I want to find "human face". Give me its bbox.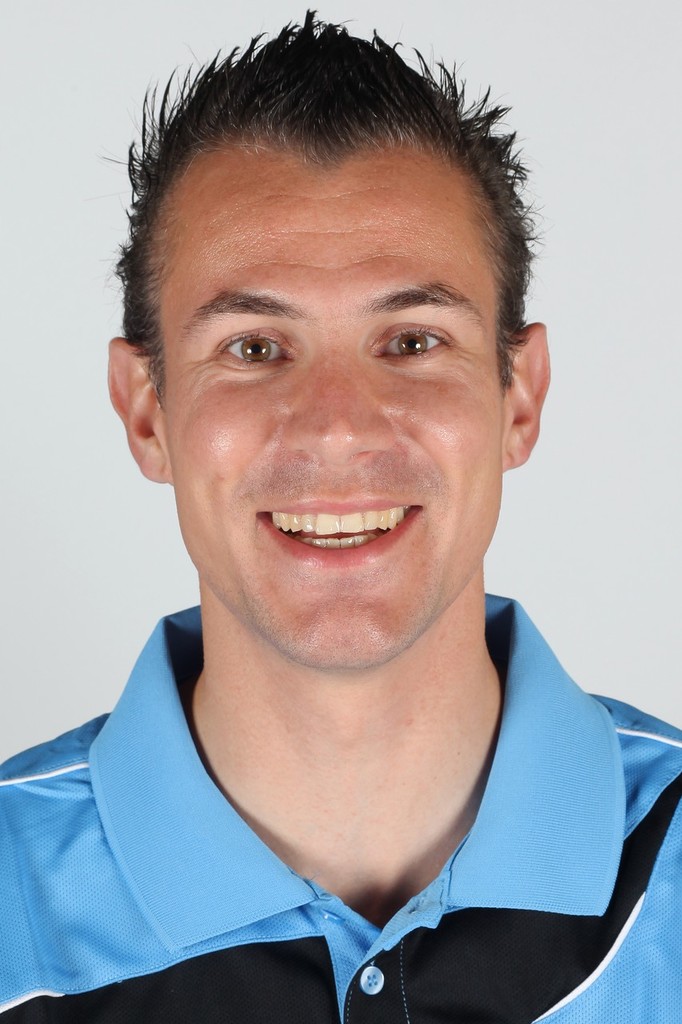
rect(158, 159, 503, 662).
